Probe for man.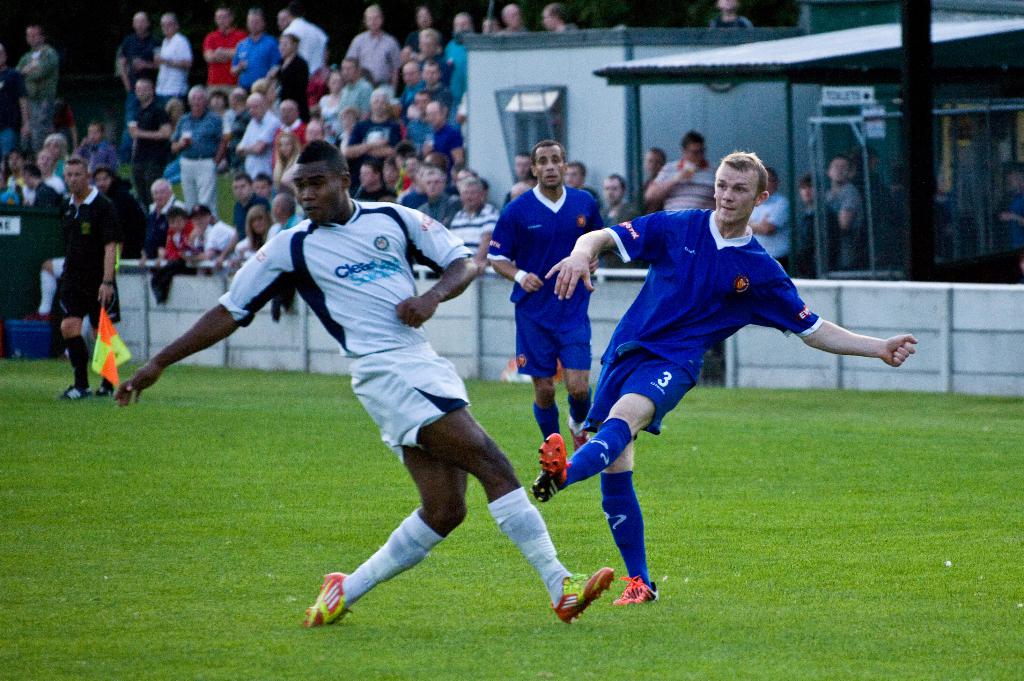
Probe result: detection(152, 140, 596, 636).
